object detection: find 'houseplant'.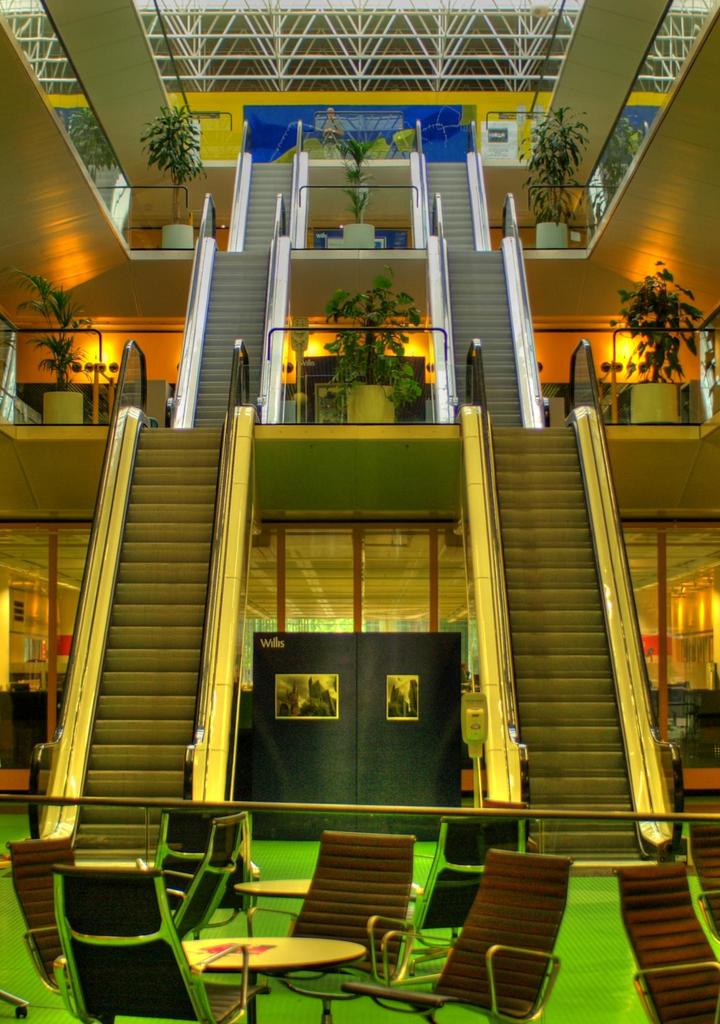
[338, 136, 387, 255].
